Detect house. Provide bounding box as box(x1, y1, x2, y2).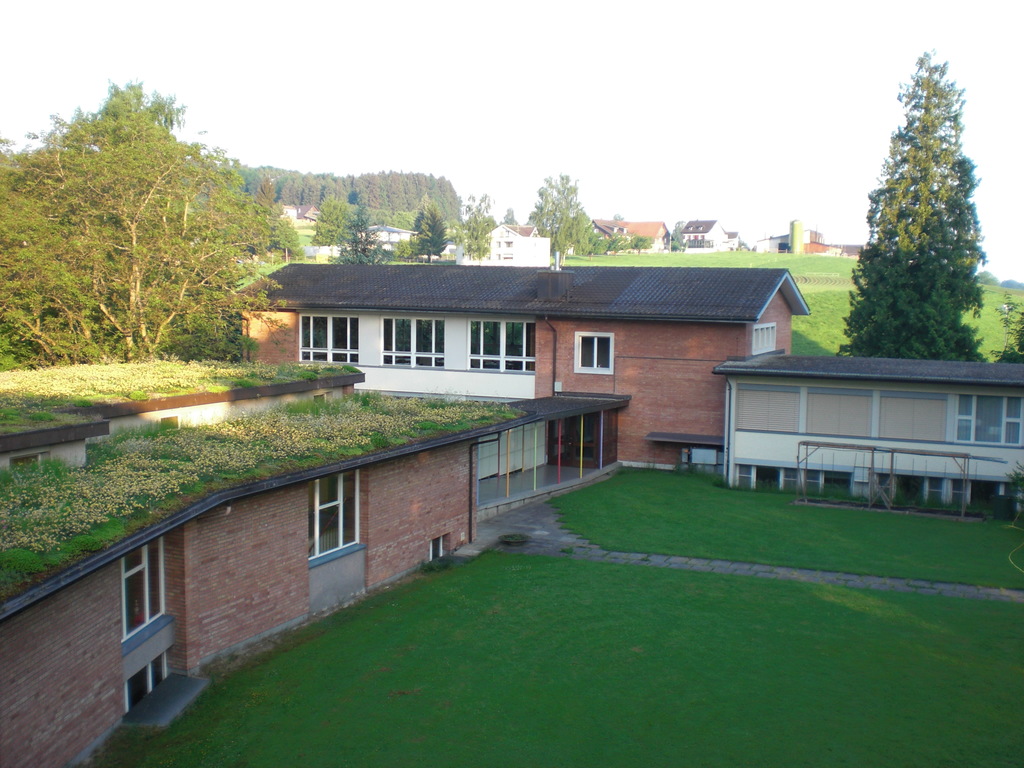
box(796, 236, 836, 261).
